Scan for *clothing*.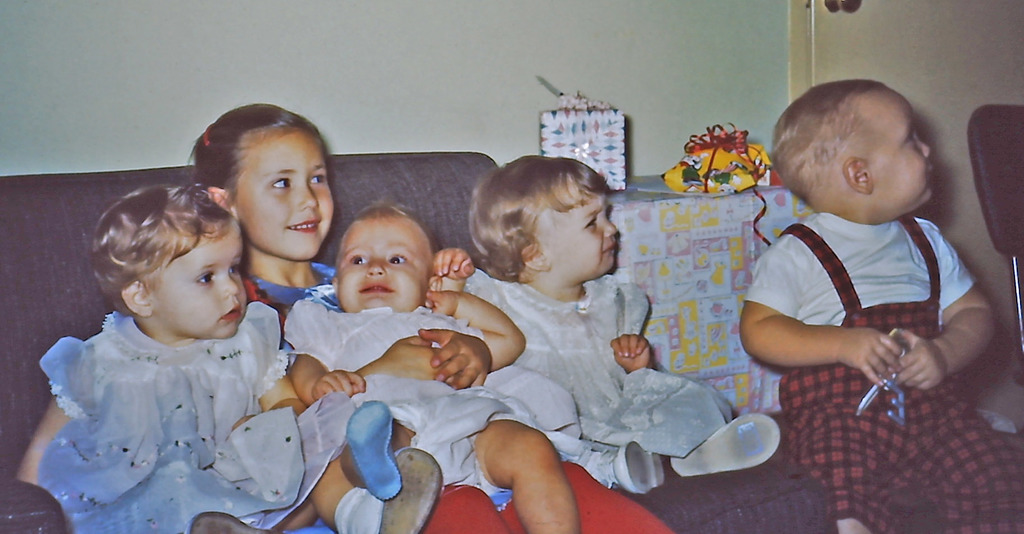
Scan result: x1=116 y1=273 x2=678 y2=533.
